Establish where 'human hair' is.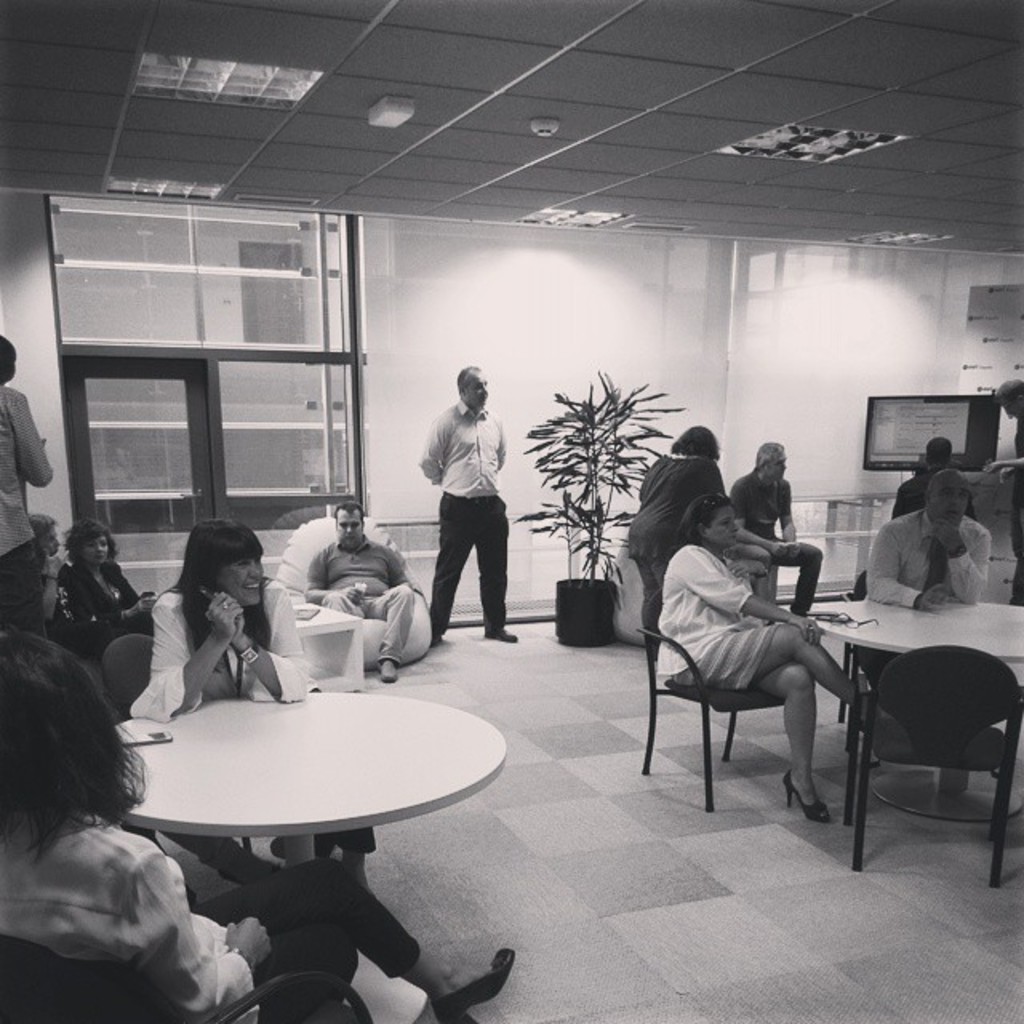
Established at (left=158, top=517, right=270, bottom=664).
